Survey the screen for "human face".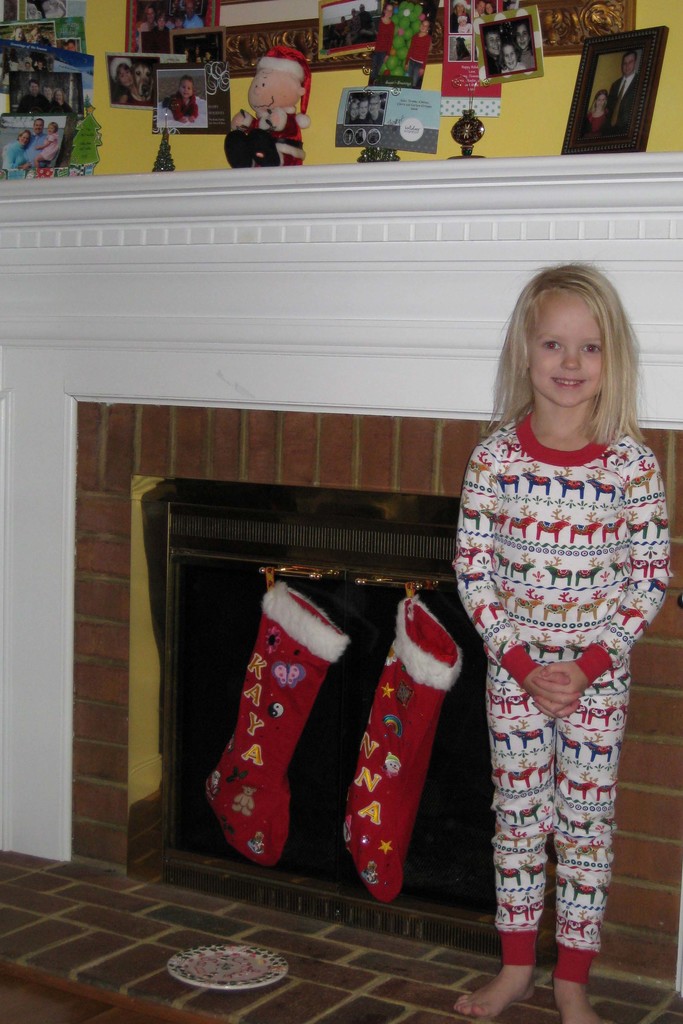
Survey found: [left=172, top=17, right=182, bottom=28].
